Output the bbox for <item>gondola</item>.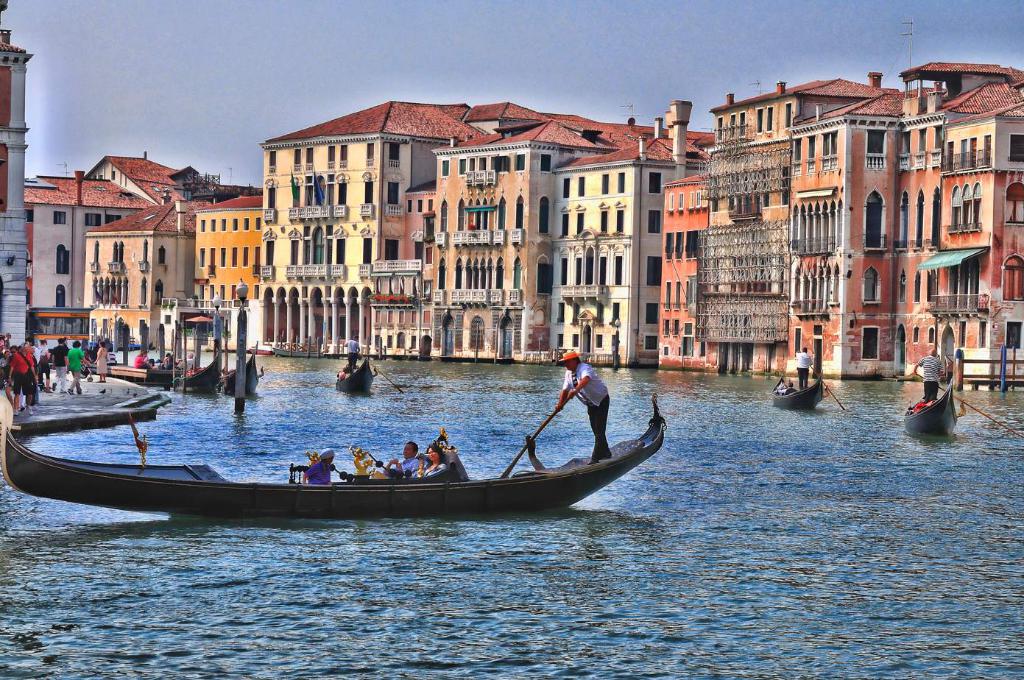
x1=215, y1=341, x2=263, y2=402.
